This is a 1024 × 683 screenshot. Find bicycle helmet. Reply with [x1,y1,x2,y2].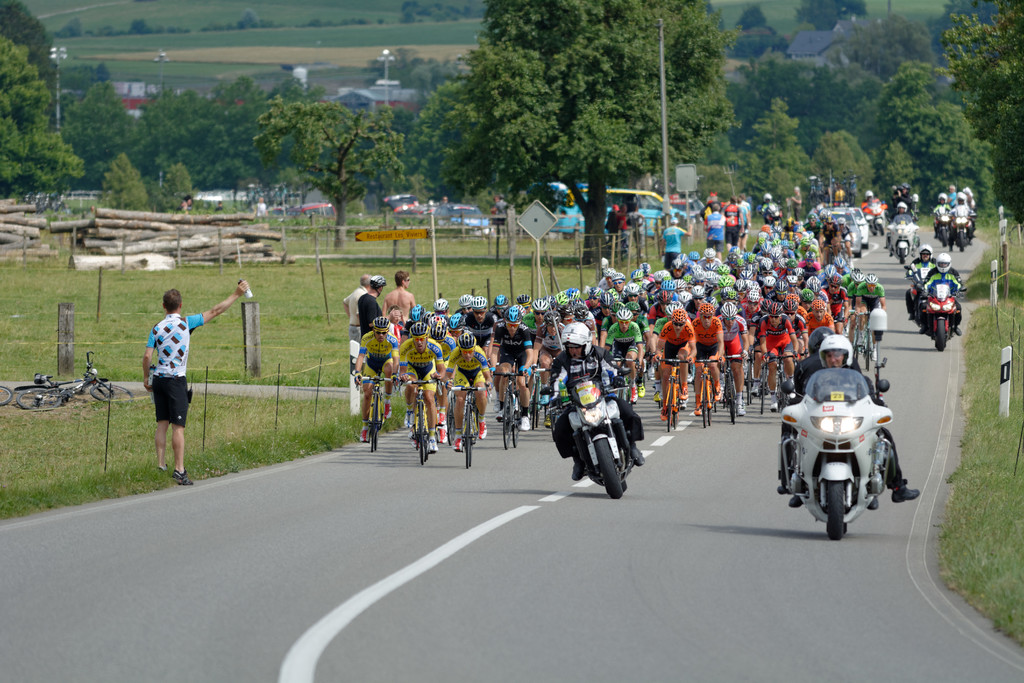
[430,315,446,327].
